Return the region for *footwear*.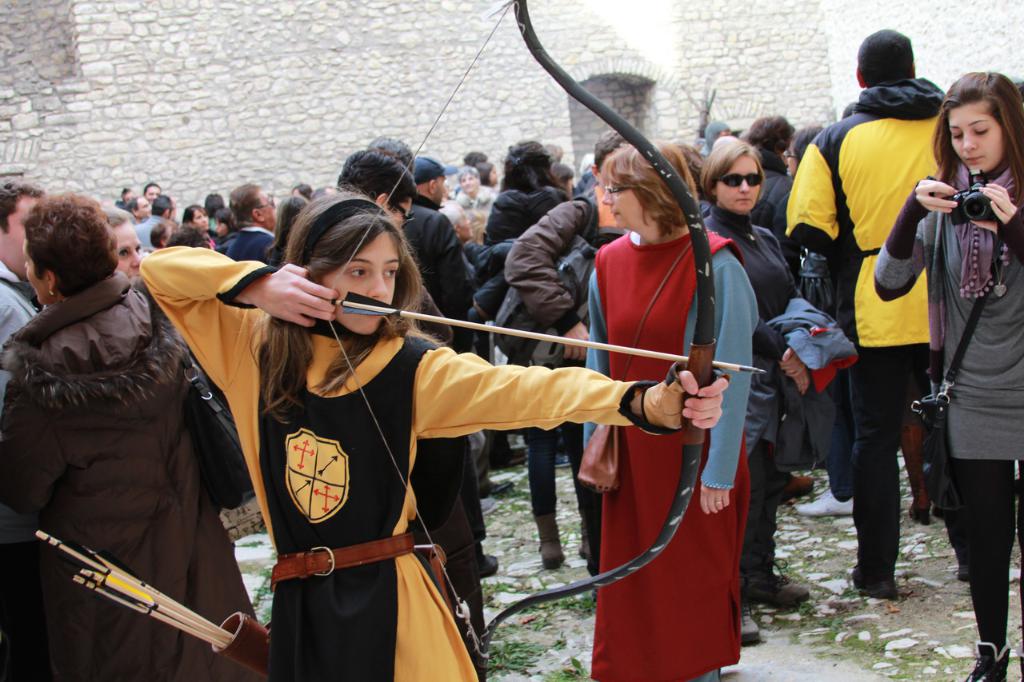
region(578, 518, 590, 560).
